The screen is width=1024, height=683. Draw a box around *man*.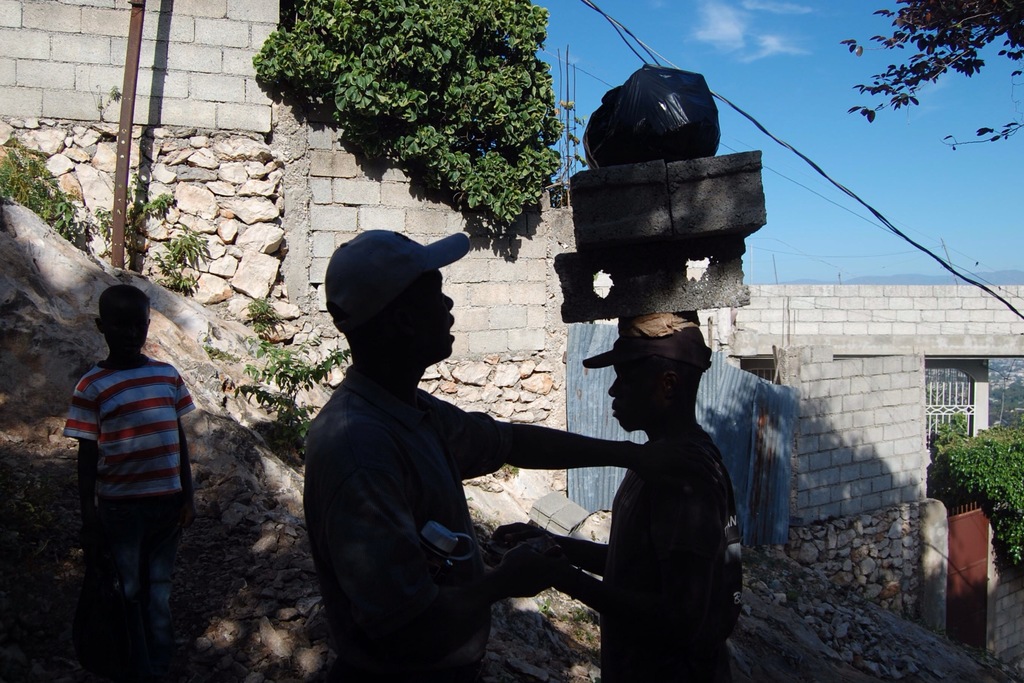
x1=278 y1=230 x2=625 y2=669.
